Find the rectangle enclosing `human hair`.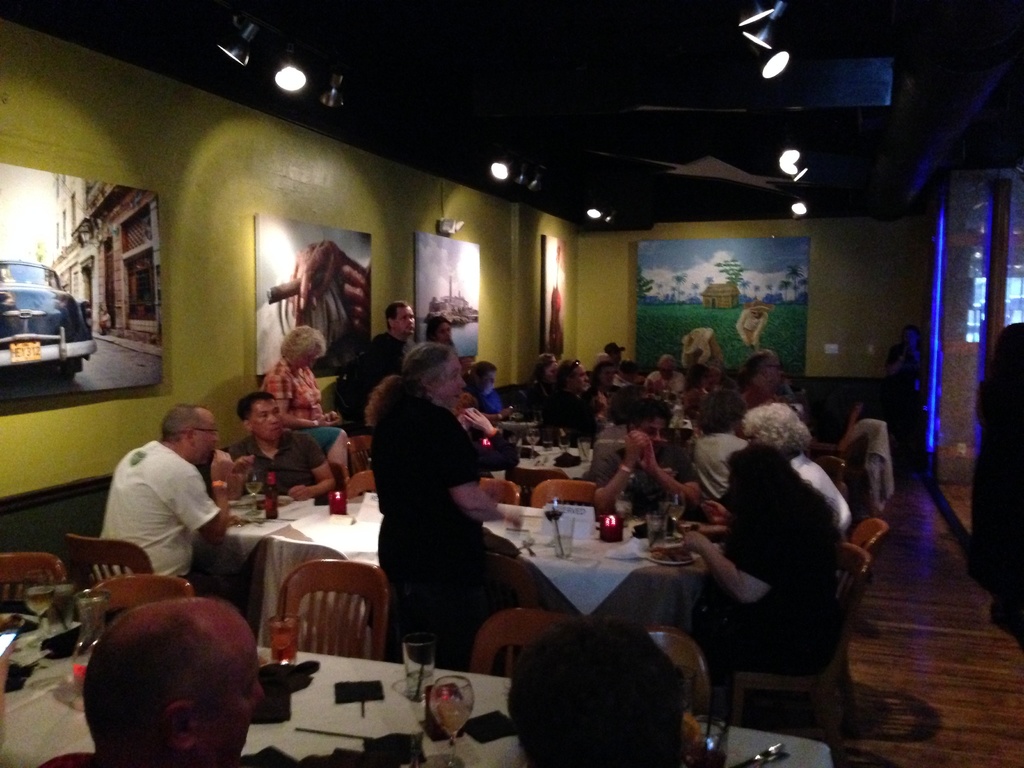
select_region(157, 399, 210, 443).
